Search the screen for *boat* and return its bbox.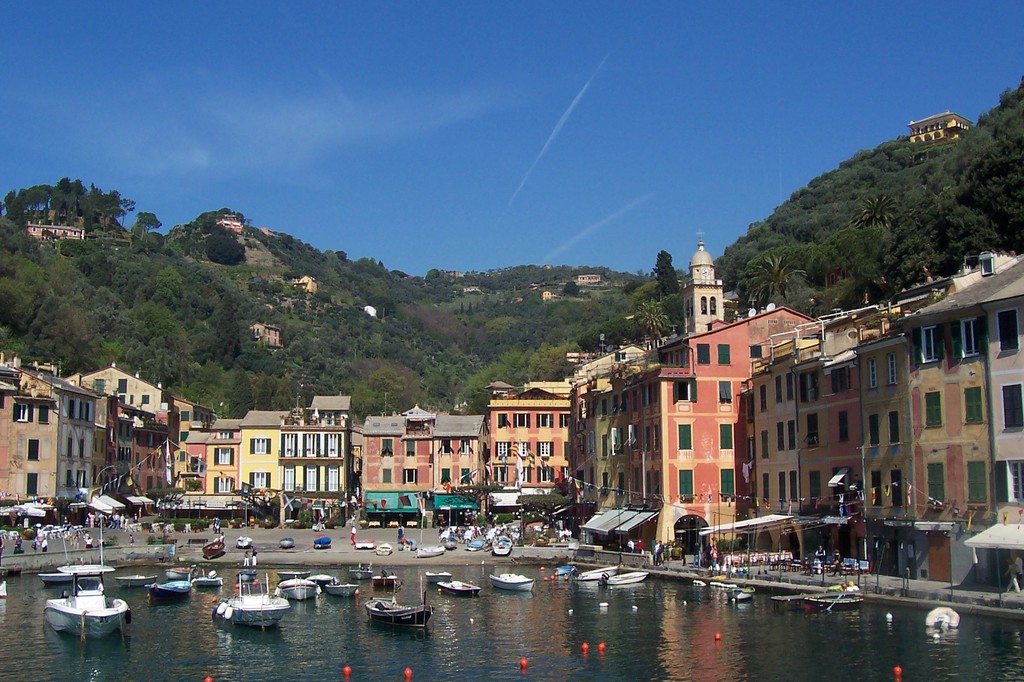
Found: 192/568/222/586.
